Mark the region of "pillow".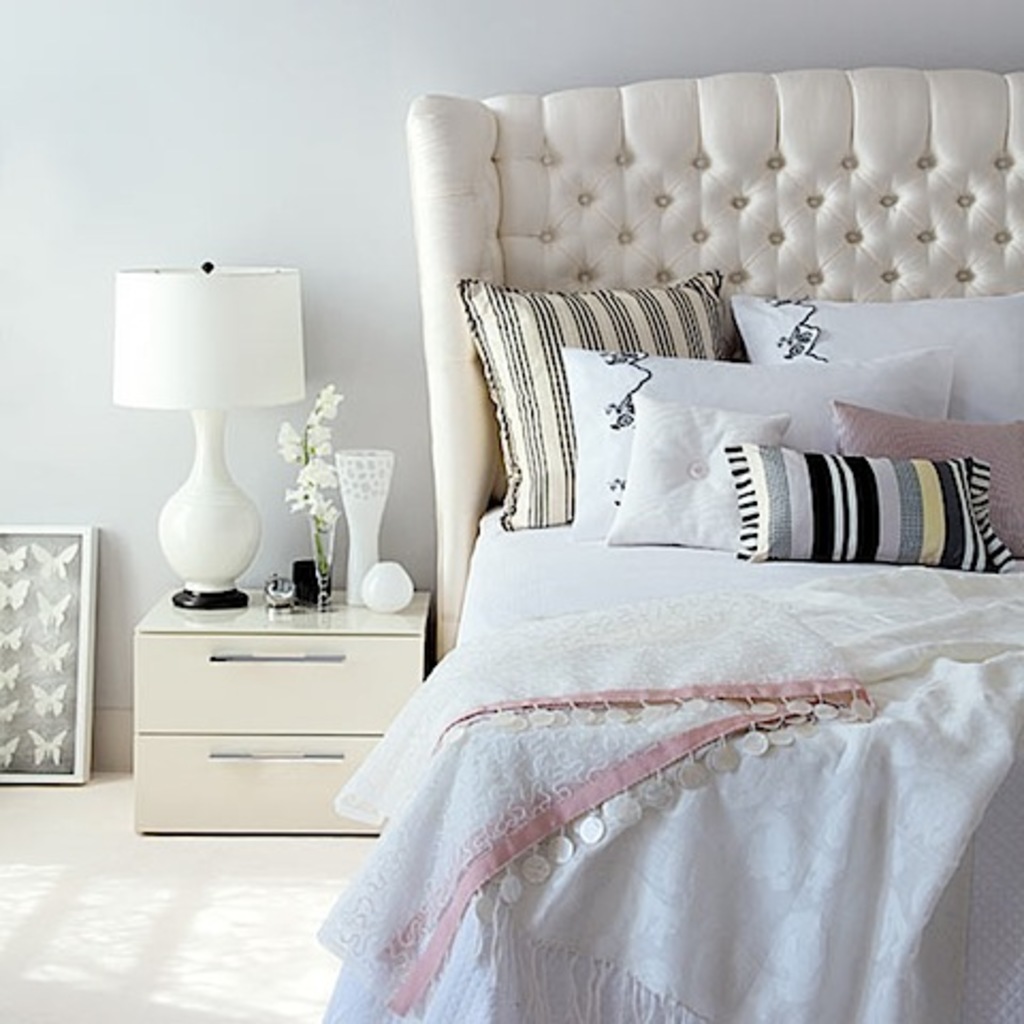
Region: <box>463,273,708,529</box>.
